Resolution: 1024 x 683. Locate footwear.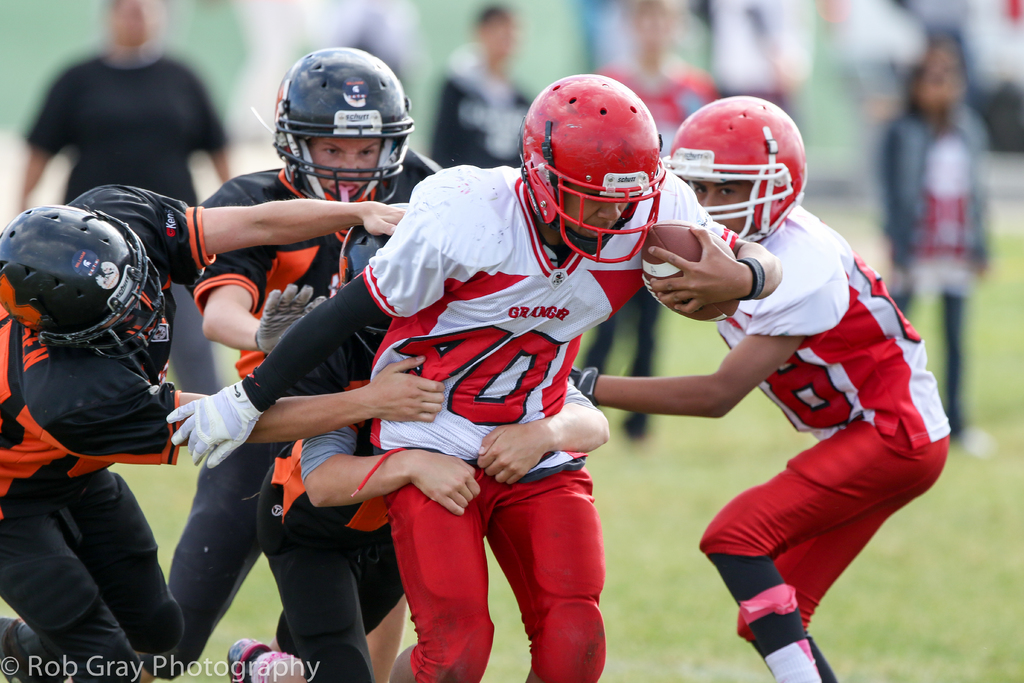
rect(226, 638, 266, 682).
